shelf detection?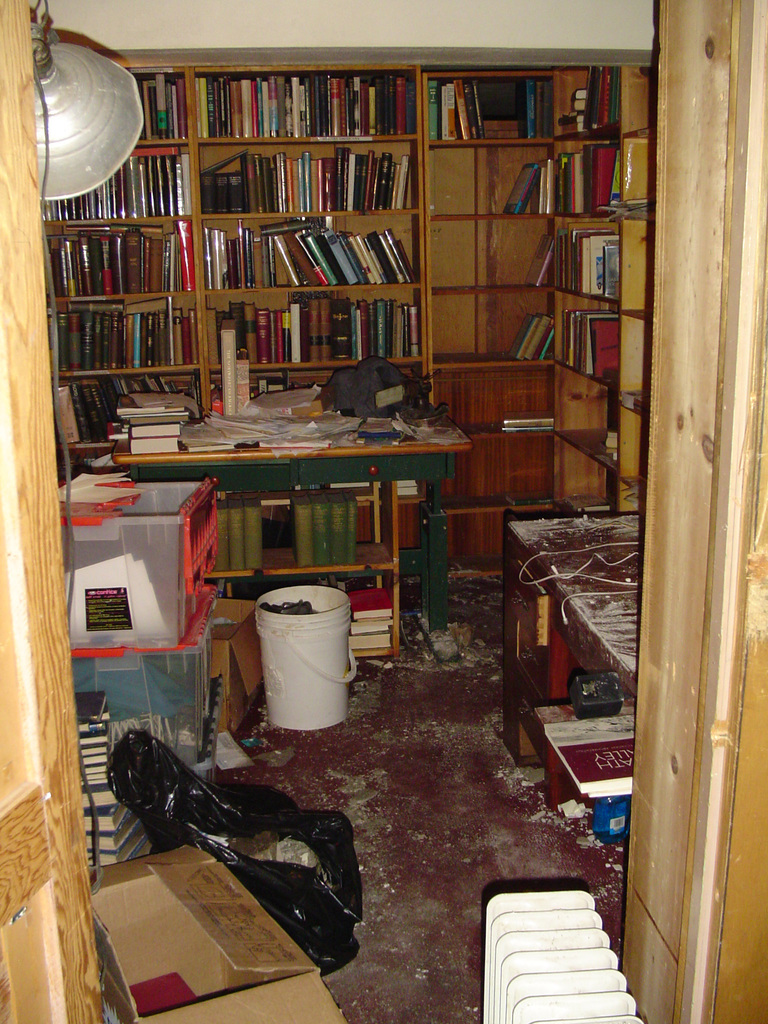
region(50, 365, 204, 452)
